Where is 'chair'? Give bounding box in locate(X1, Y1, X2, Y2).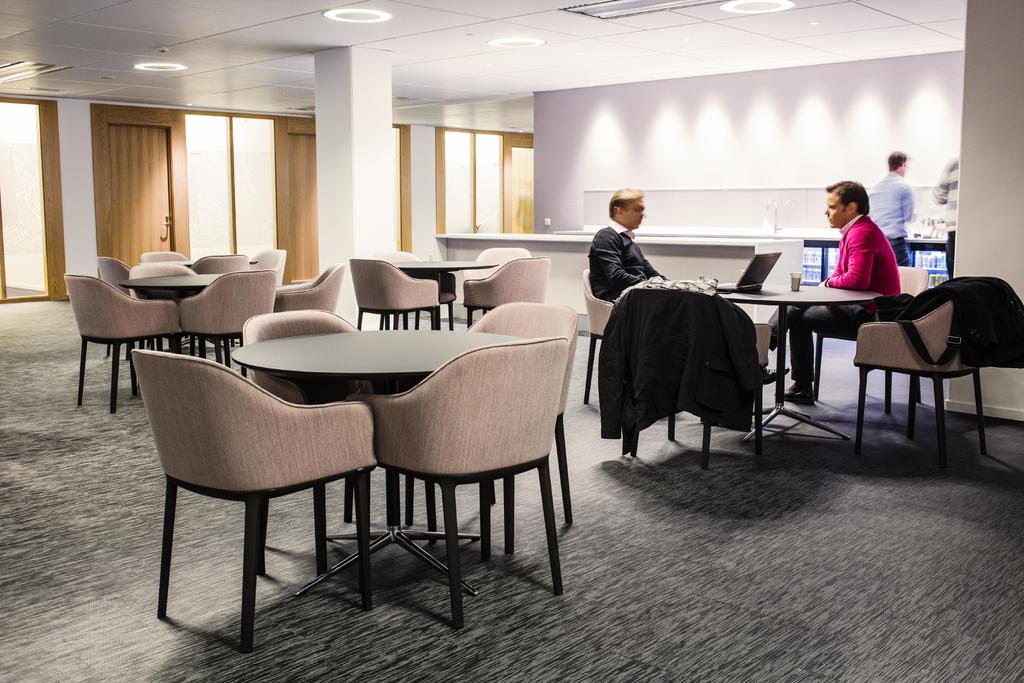
locate(183, 255, 246, 281).
